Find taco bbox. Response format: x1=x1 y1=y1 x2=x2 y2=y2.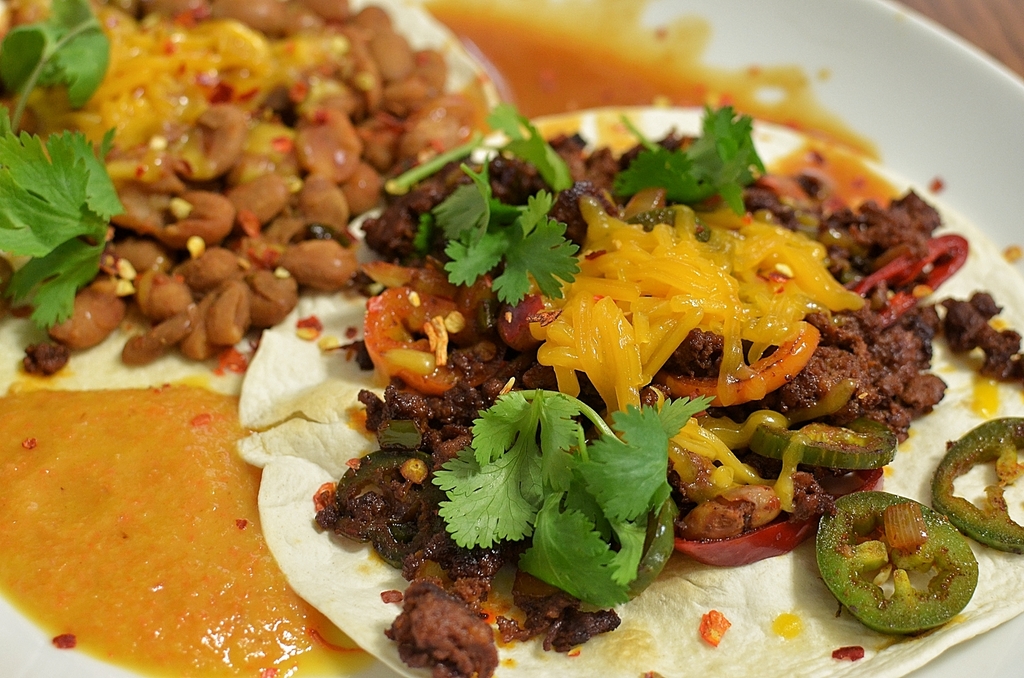
x1=235 y1=104 x2=1023 y2=677.
